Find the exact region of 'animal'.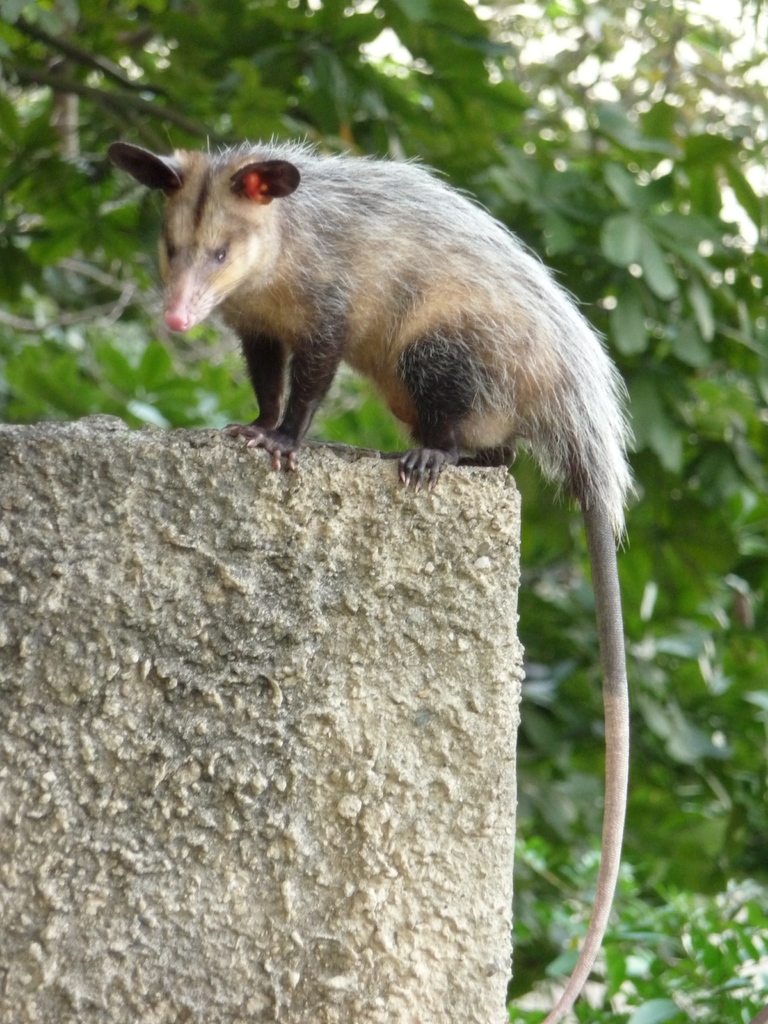
Exact region: BBox(105, 130, 632, 1023).
